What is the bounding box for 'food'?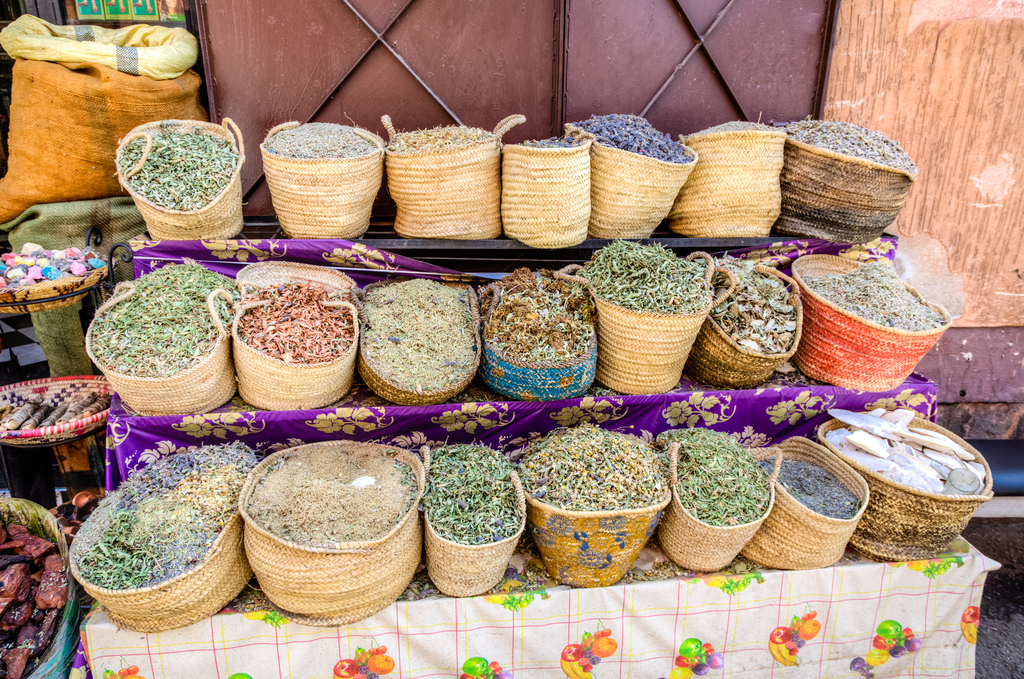
(left=582, top=234, right=708, bottom=311).
